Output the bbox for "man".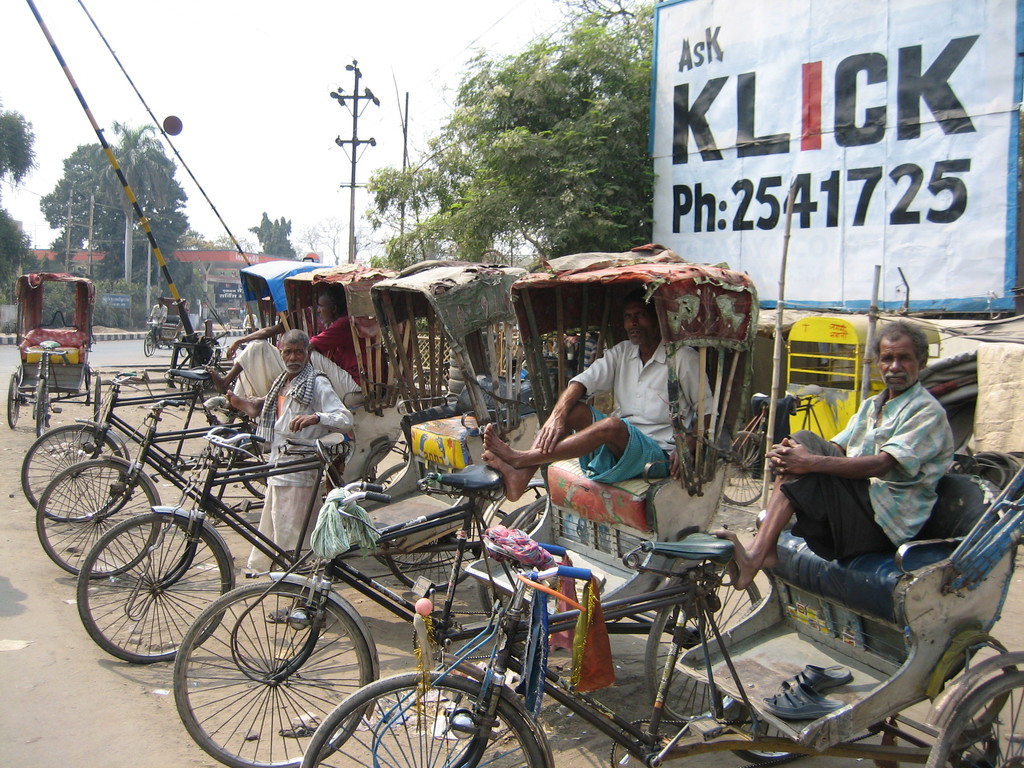
pyautogui.locateOnScreen(145, 298, 168, 348).
